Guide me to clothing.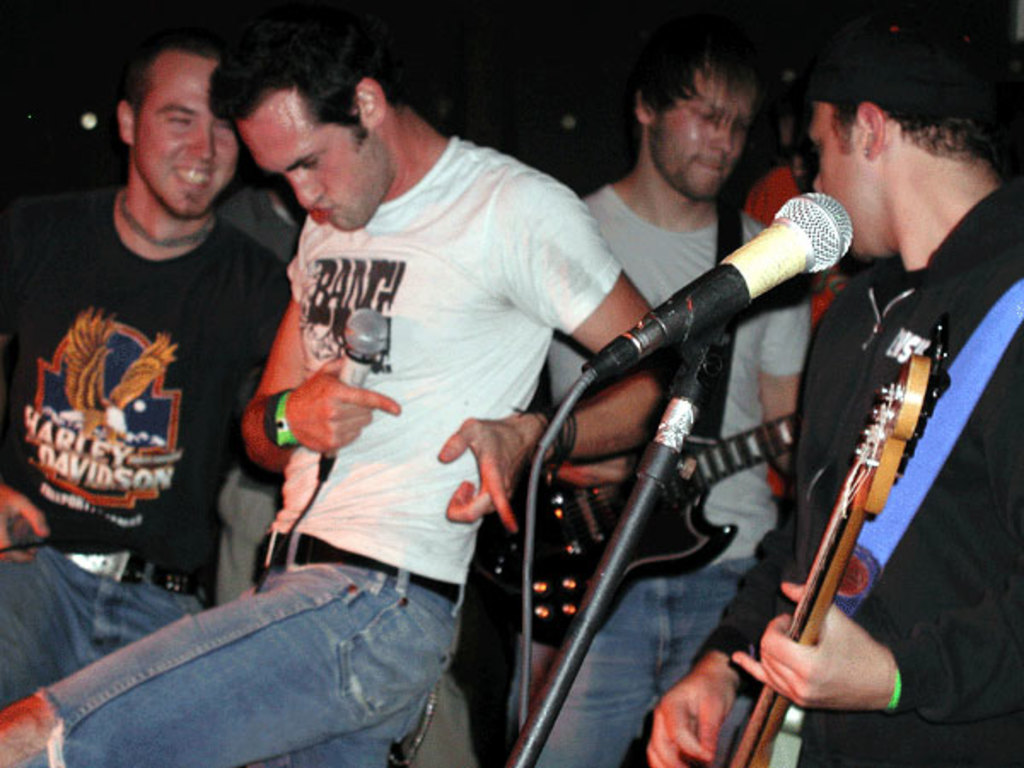
Guidance: x1=0, y1=193, x2=287, y2=708.
